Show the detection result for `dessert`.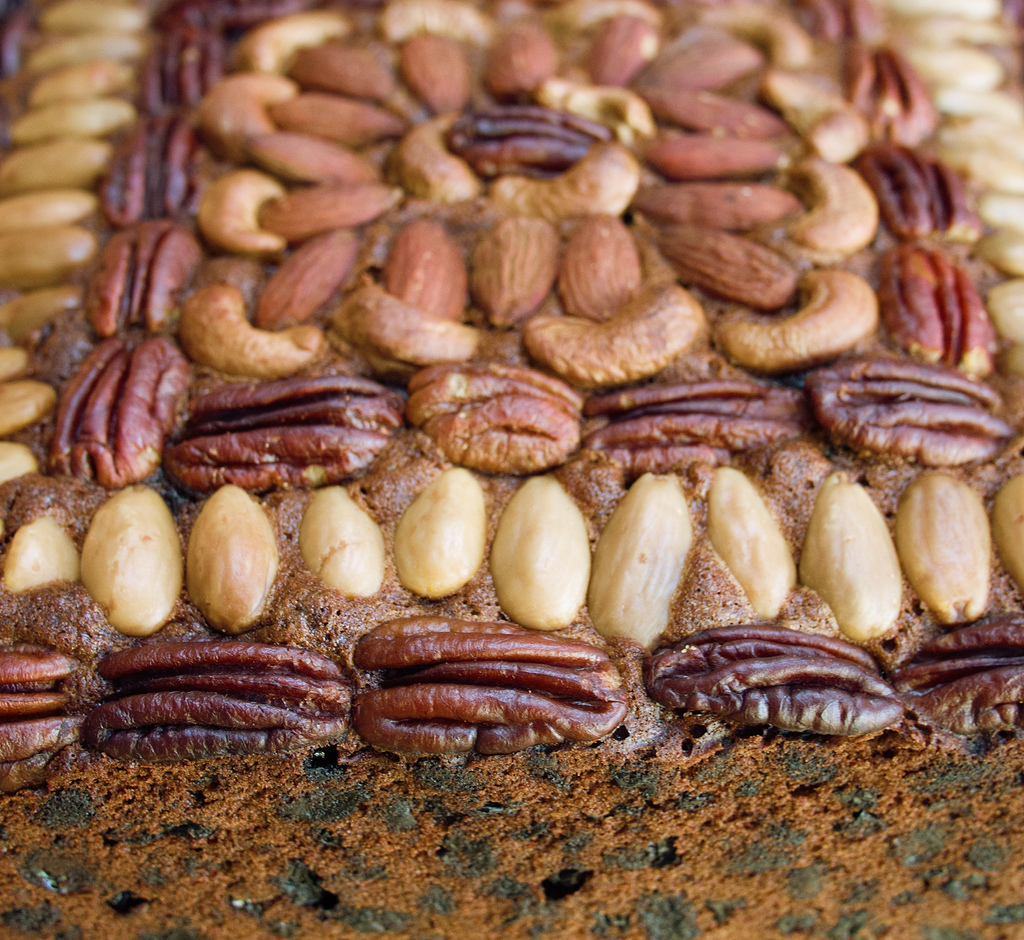
362,684,594,768.
